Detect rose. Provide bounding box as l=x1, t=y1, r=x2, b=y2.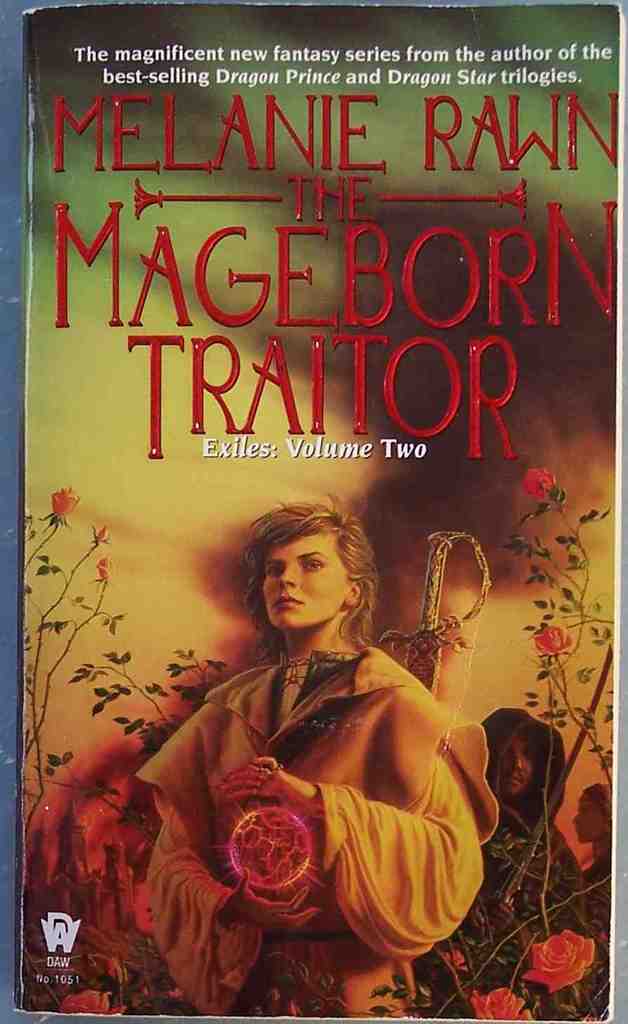
l=528, t=465, r=554, b=503.
